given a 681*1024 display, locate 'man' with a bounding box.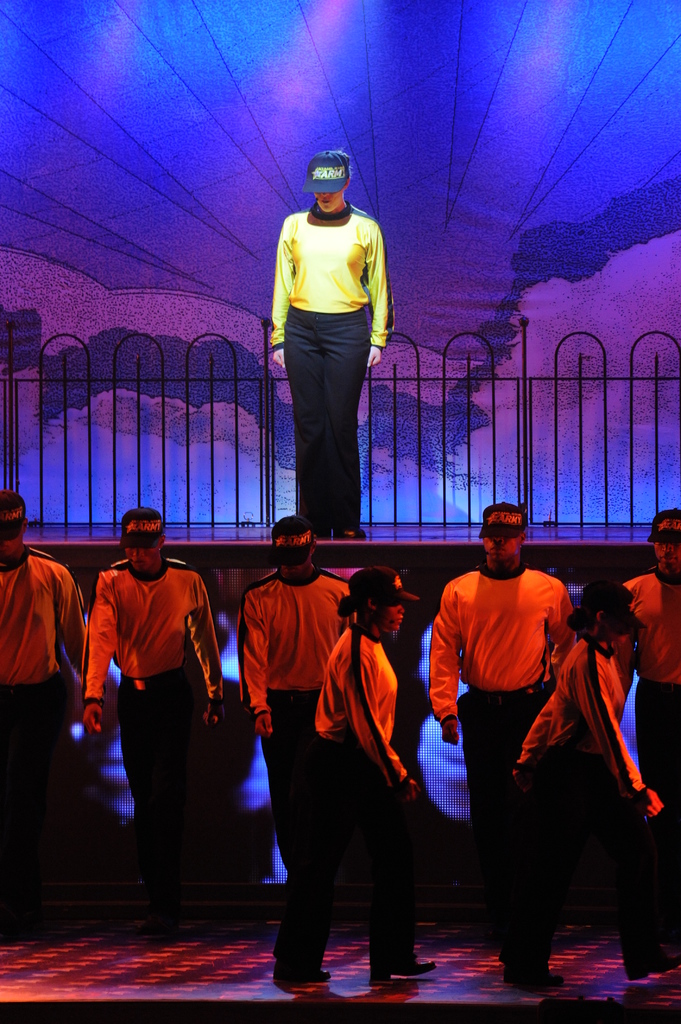
Located: 0, 490, 111, 920.
